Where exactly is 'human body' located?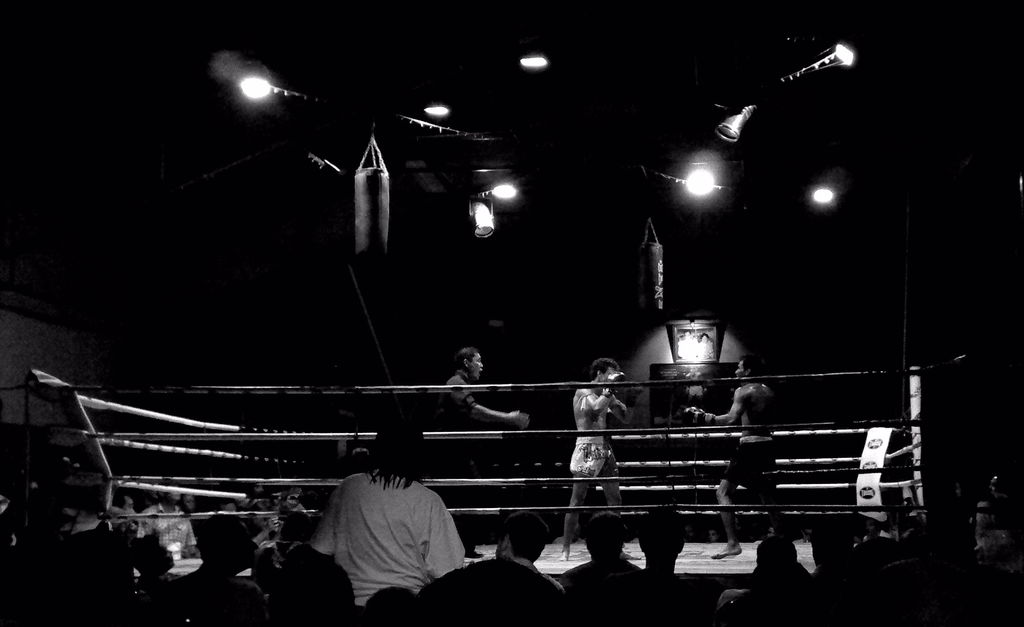
Its bounding box is select_region(302, 453, 470, 624).
